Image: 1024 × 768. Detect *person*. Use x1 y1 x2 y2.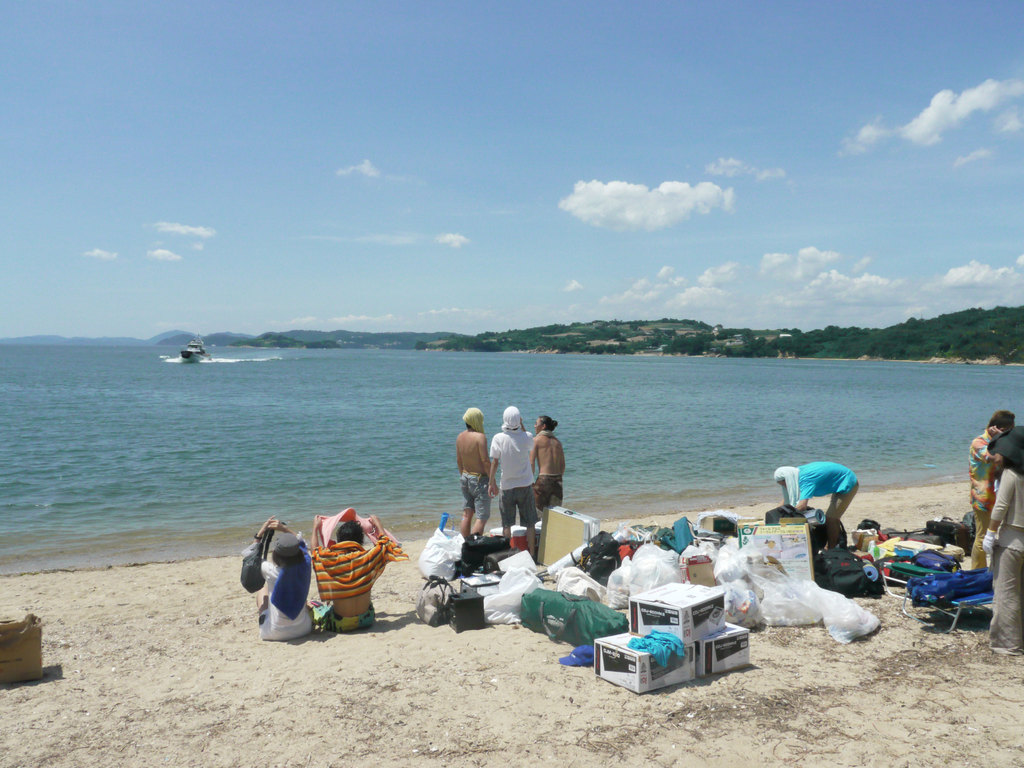
305 504 392 630.
